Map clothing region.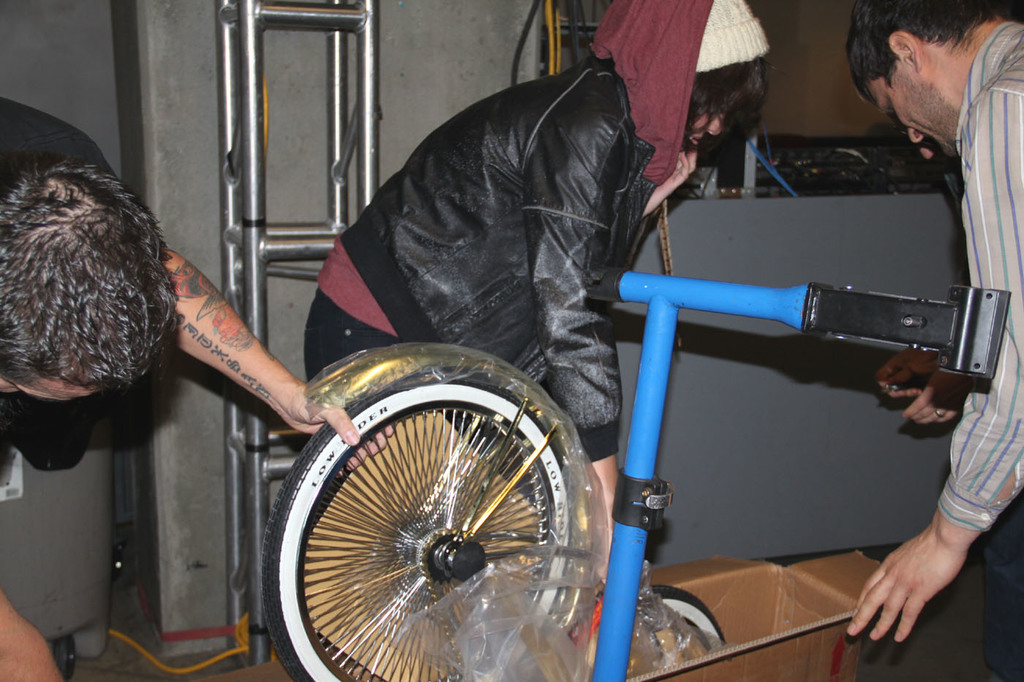
Mapped to Rect(0, 95, 175, 450).
